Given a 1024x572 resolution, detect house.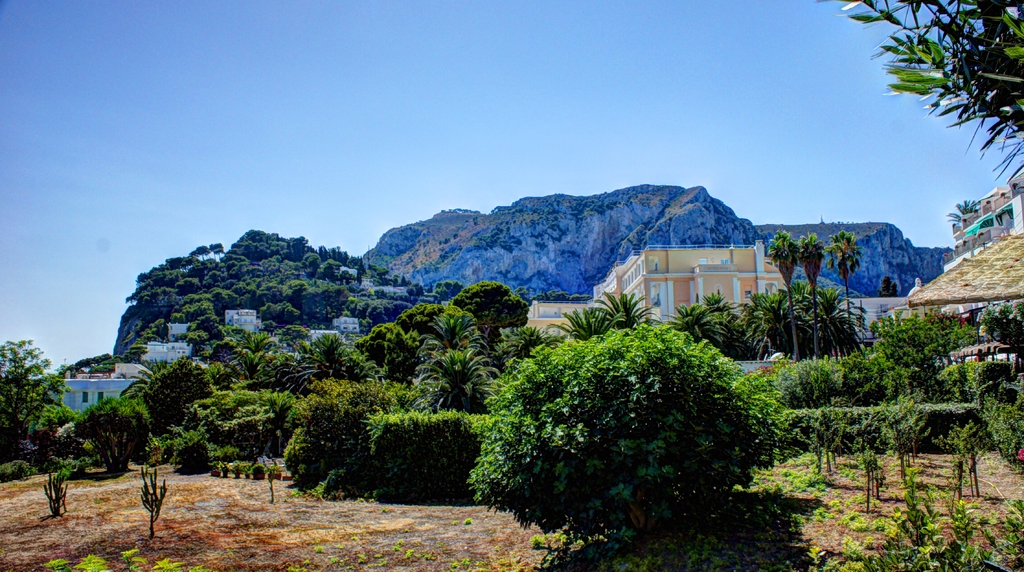
bbox=(49, 366, 135, 423).
